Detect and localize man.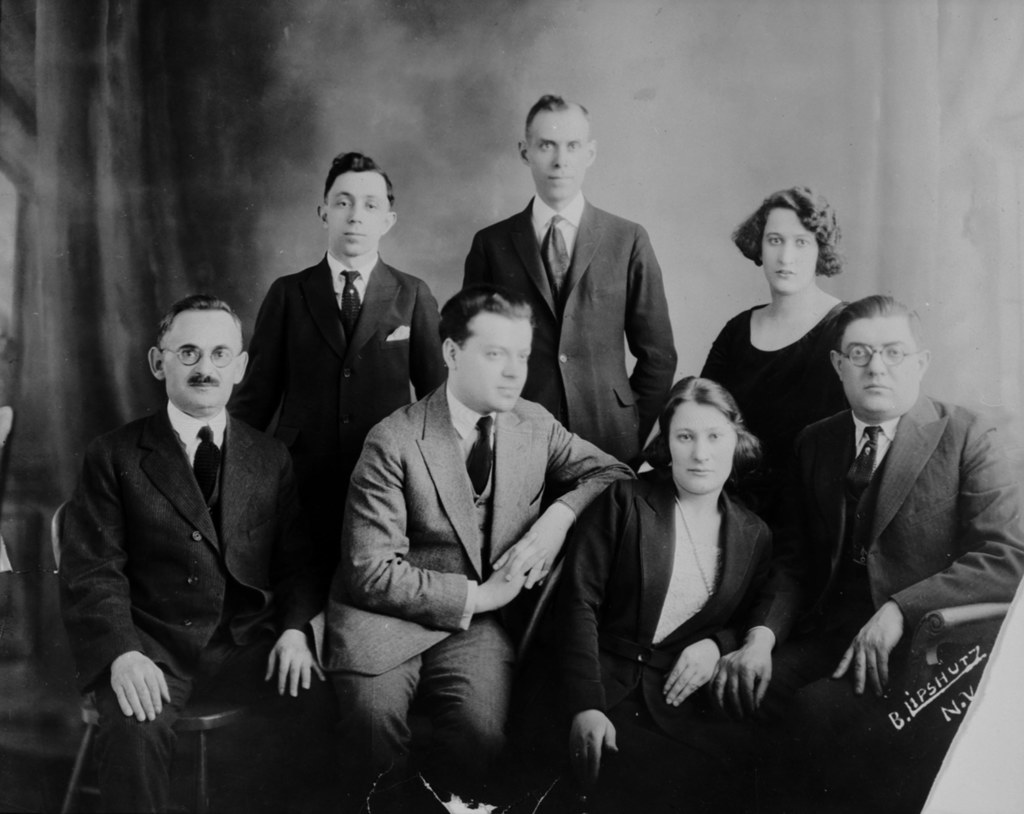
Localized at (x1=230, y1=149, x2=447, y2=530).
